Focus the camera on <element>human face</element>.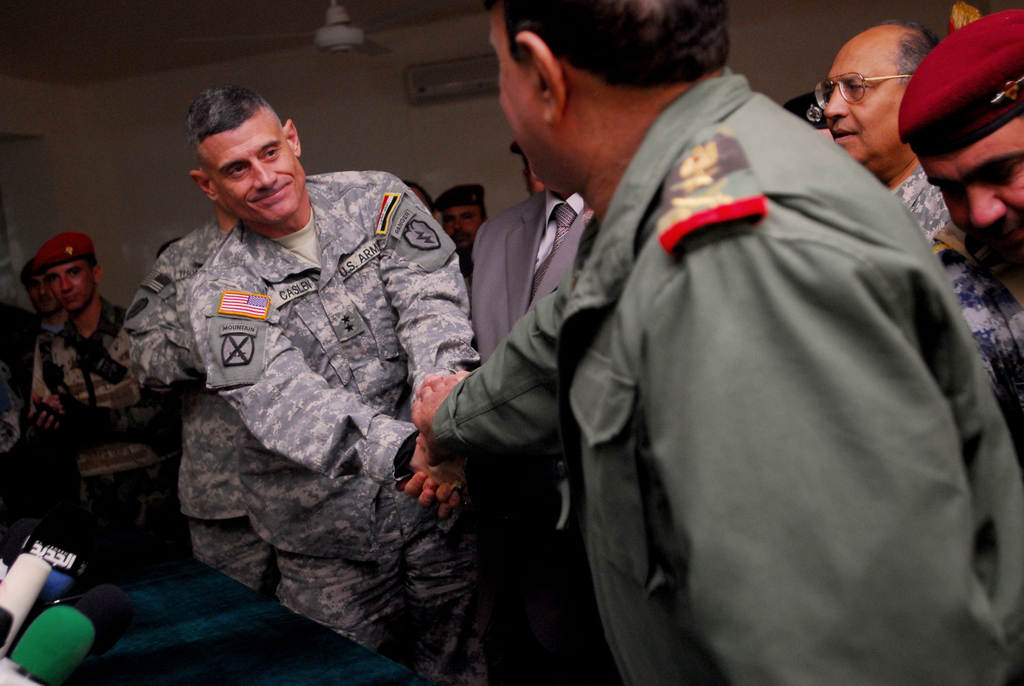
Focus region: detection(486, 7, 544, 188).
